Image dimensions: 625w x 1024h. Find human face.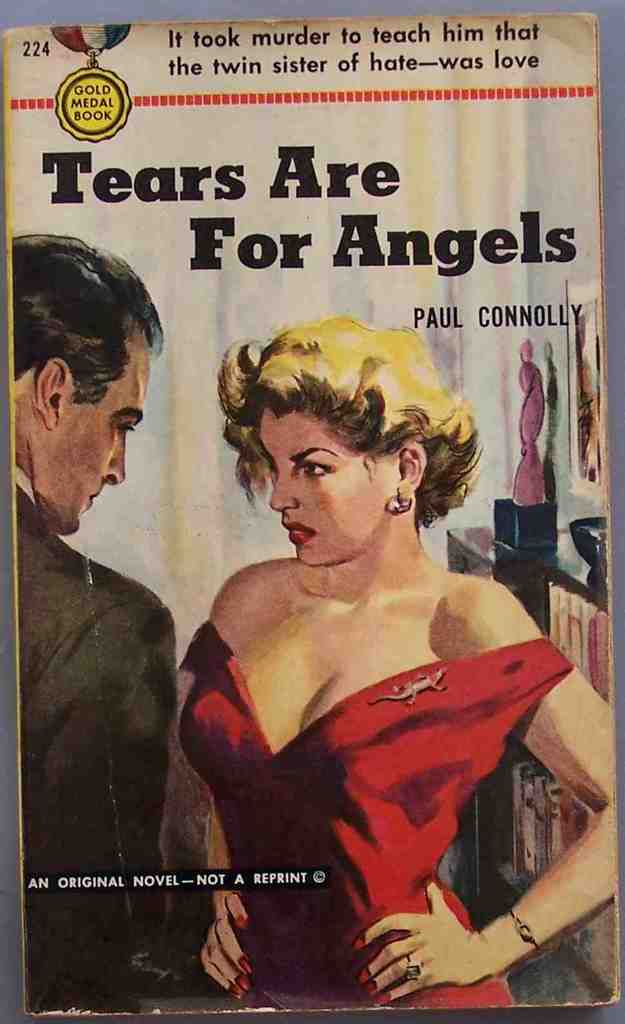
x1=48 y1=335 x2=151 y2=528.
